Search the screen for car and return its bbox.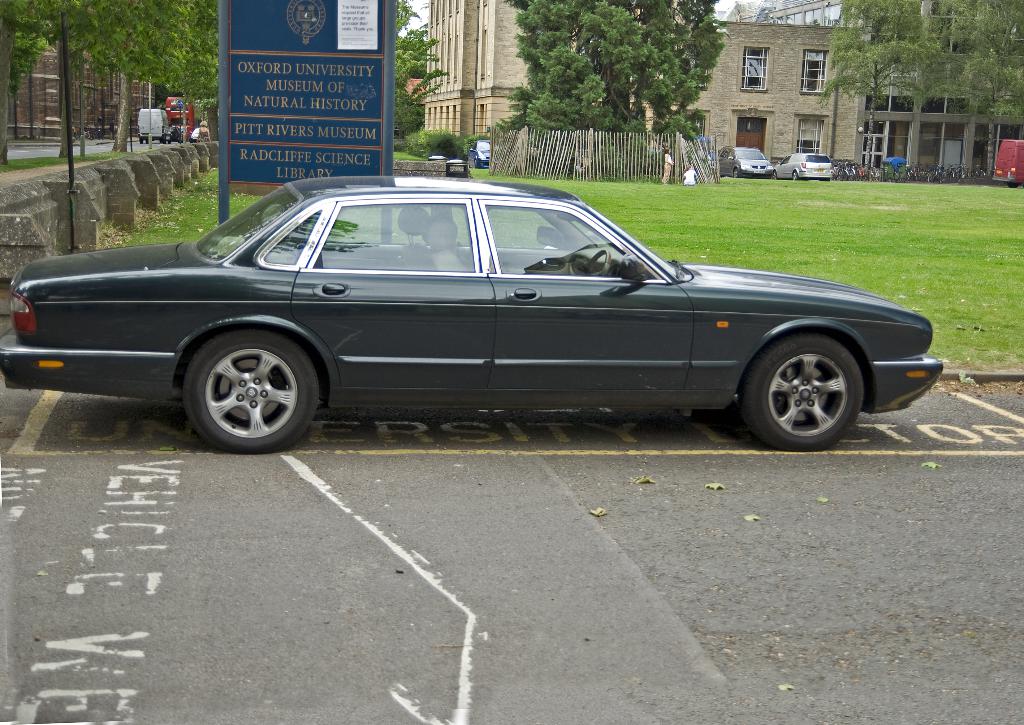
Found: region(779, 152, 838, 180).
